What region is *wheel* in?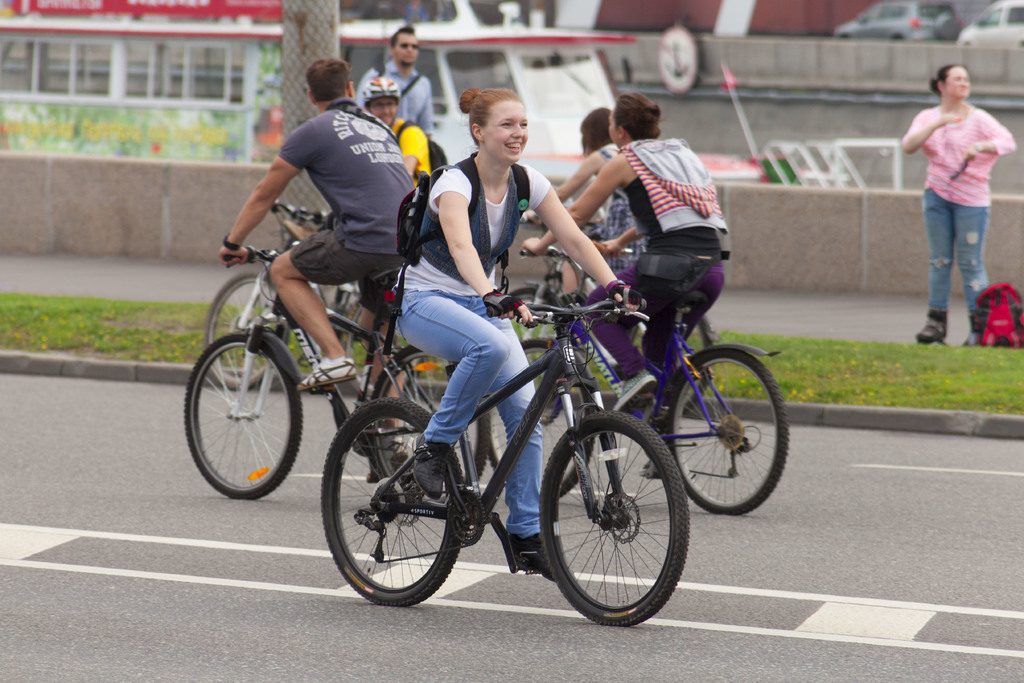
detection(445, 482, 488, 548).
